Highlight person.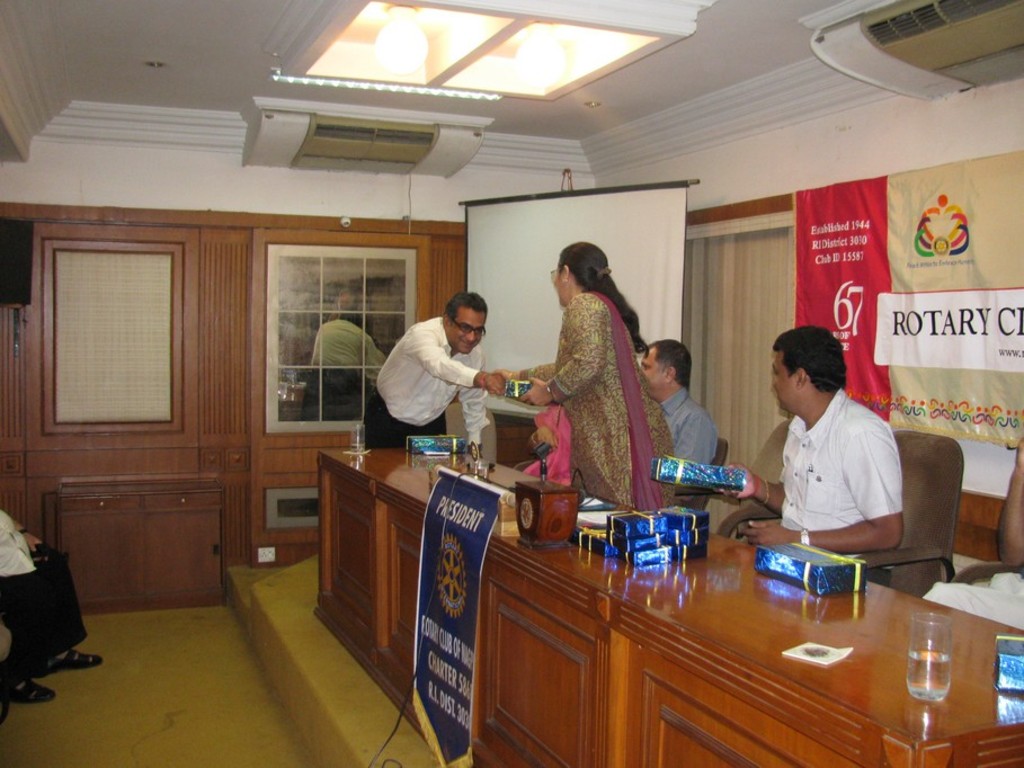
Highlighted region: [x1=363, y1=293, x2=513, y2=448].
